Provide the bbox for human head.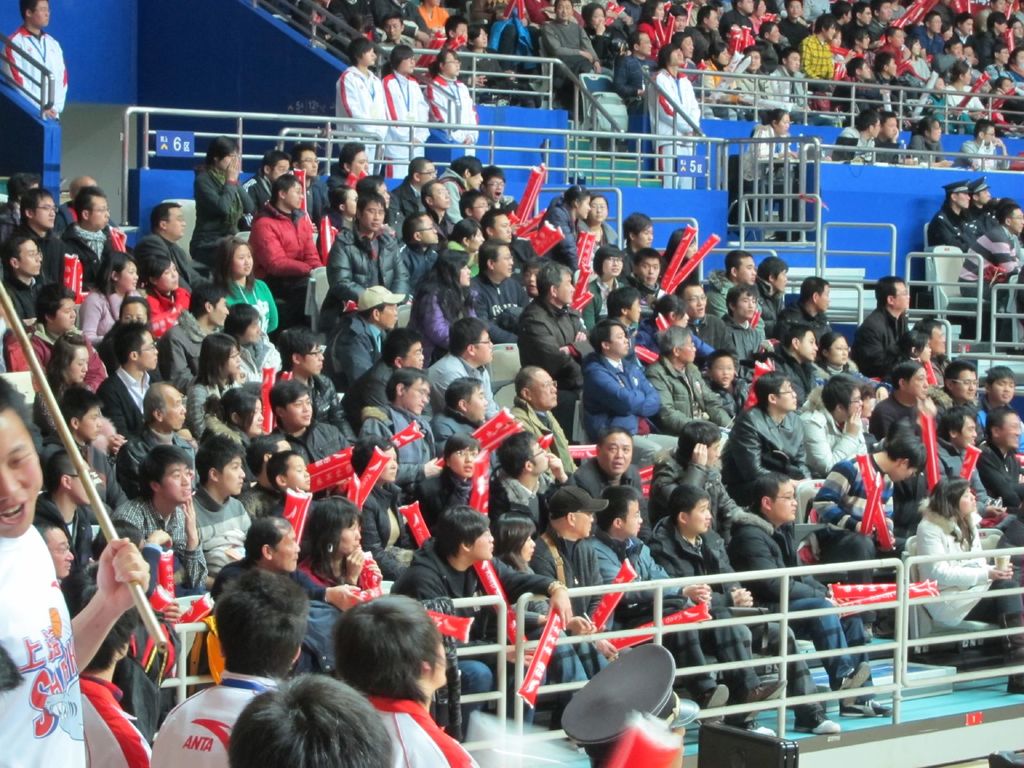
[left=886, top=28, right=907, bottom=51].
